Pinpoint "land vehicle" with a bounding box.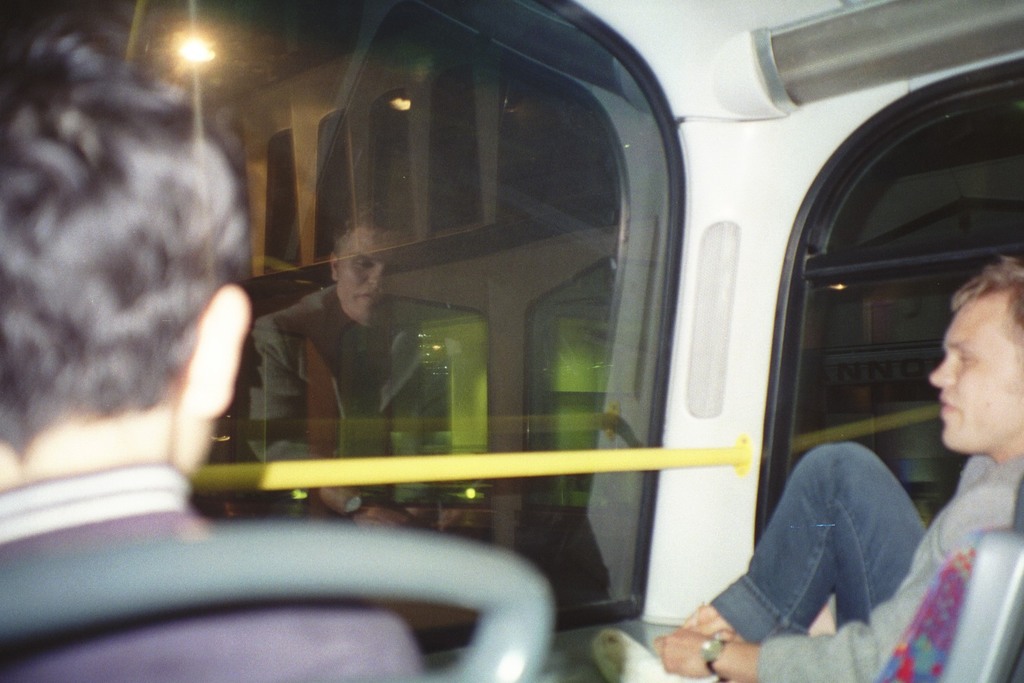
1,0,1023,682.
